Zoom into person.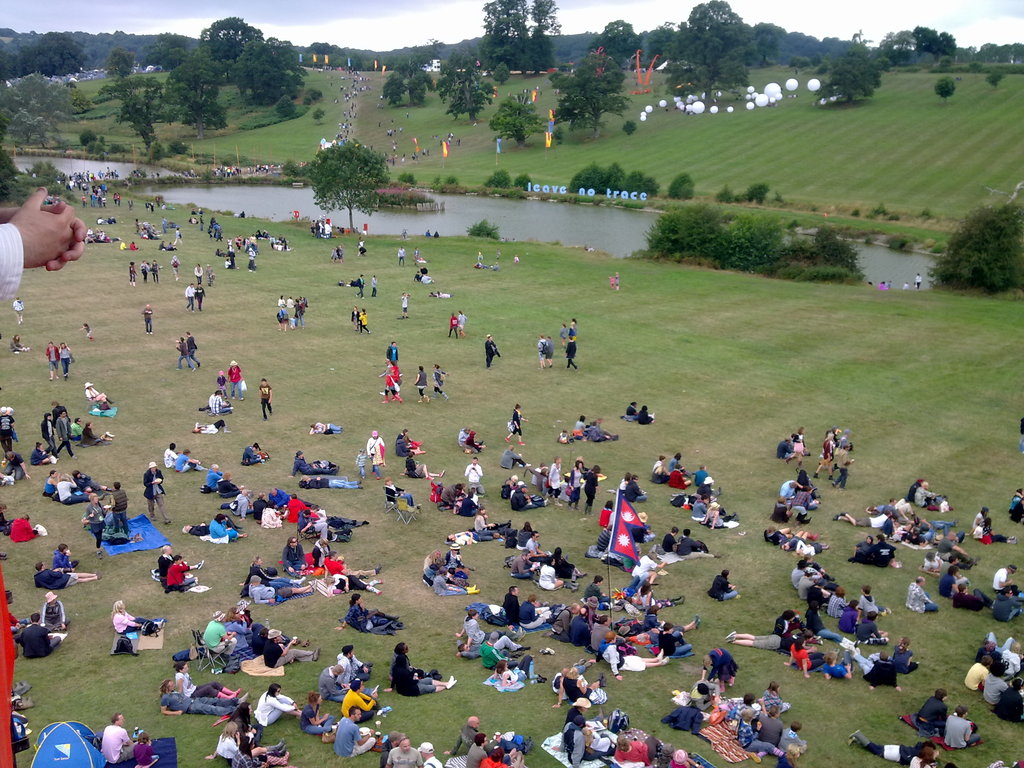
Zoom target: [left=285, top=297, right=293, bottom=305].
